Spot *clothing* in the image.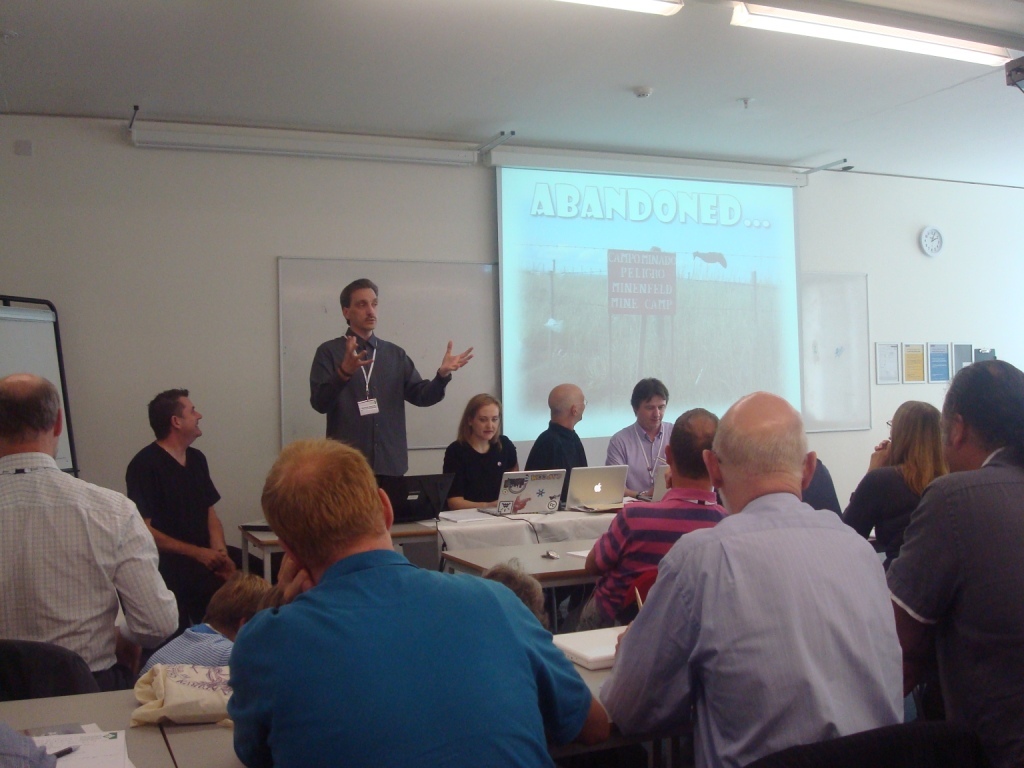
*clothing* found at [580, 482, 730, 627].
